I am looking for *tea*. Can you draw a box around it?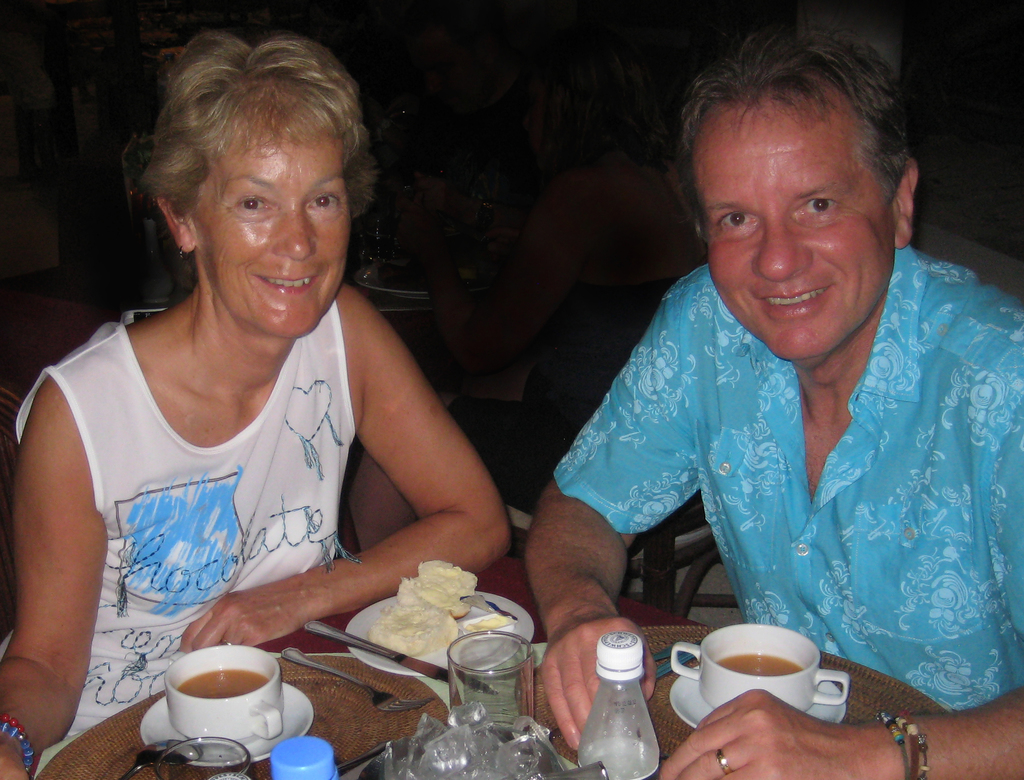
Sure, the bounding box is l=173, t=670, r=268, b=699.
